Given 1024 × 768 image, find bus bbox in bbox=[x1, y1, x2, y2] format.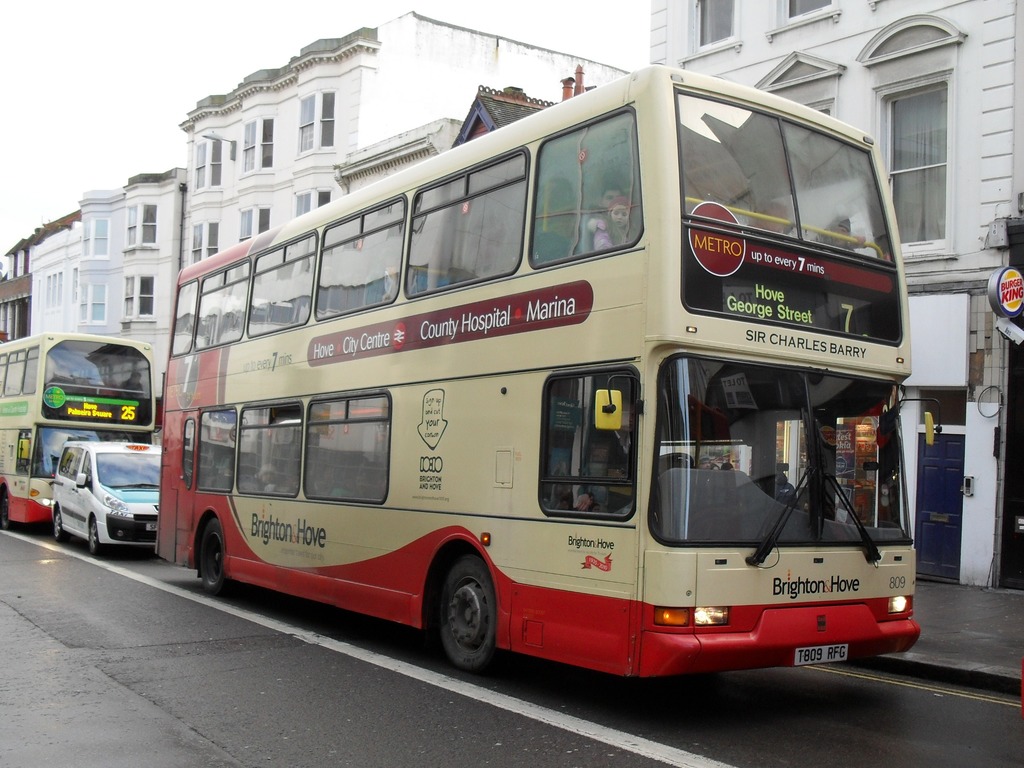
bbox=[0, 328, 157, 527].
